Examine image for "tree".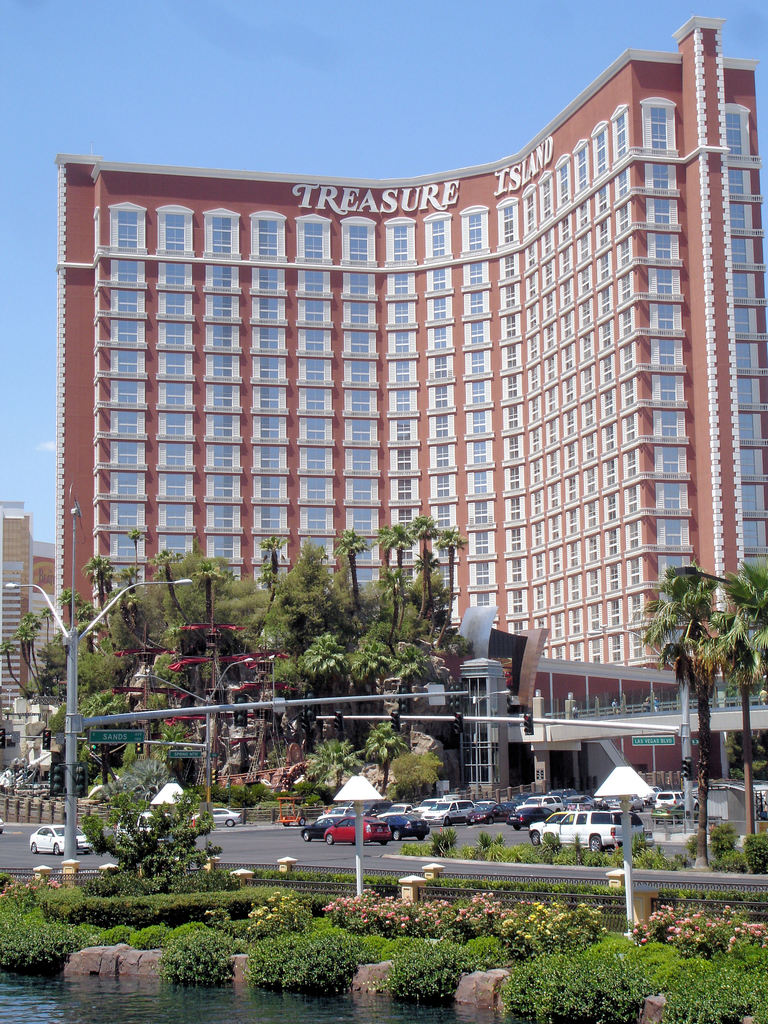
Examination result: <bbox>360, 712, 406, 783</bbox>.
